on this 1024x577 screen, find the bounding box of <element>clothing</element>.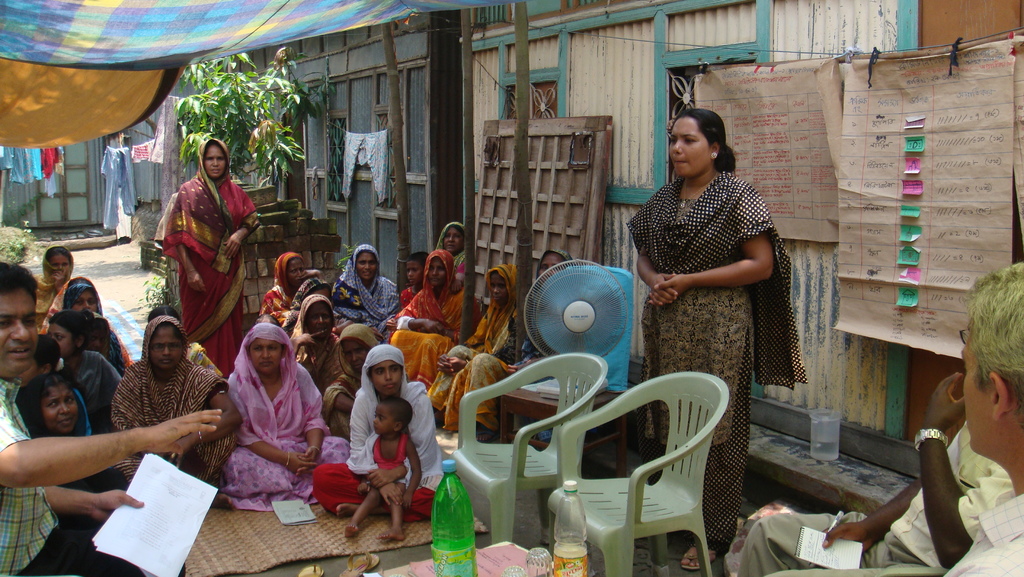
Bounding box: 0:377:145:576.
